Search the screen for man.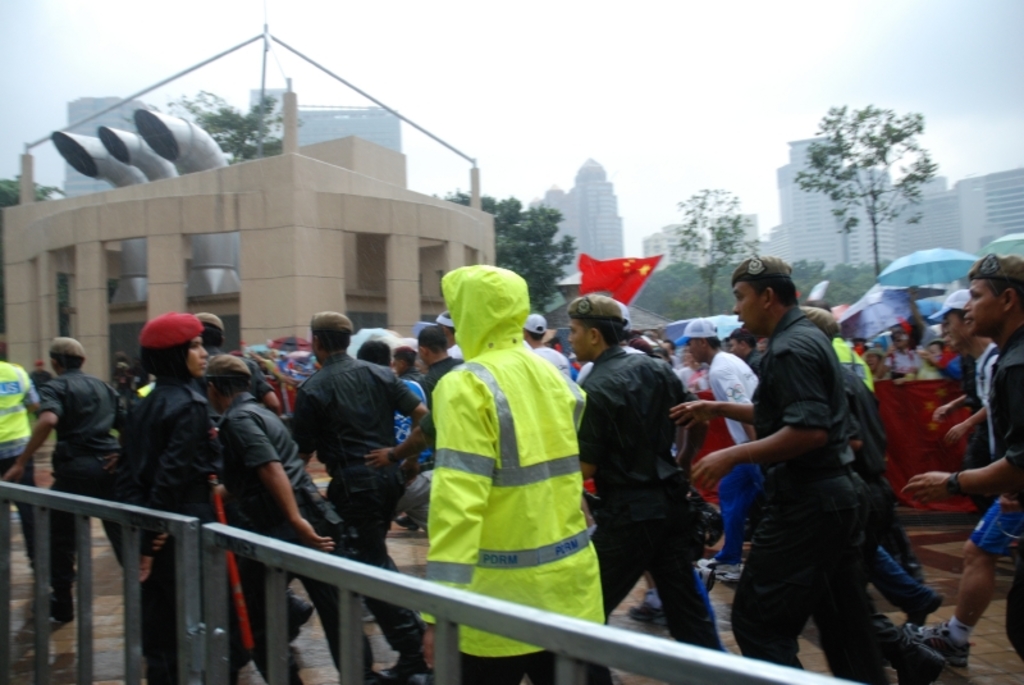
Found at left=0, top=334, right=50, bottom=588.
